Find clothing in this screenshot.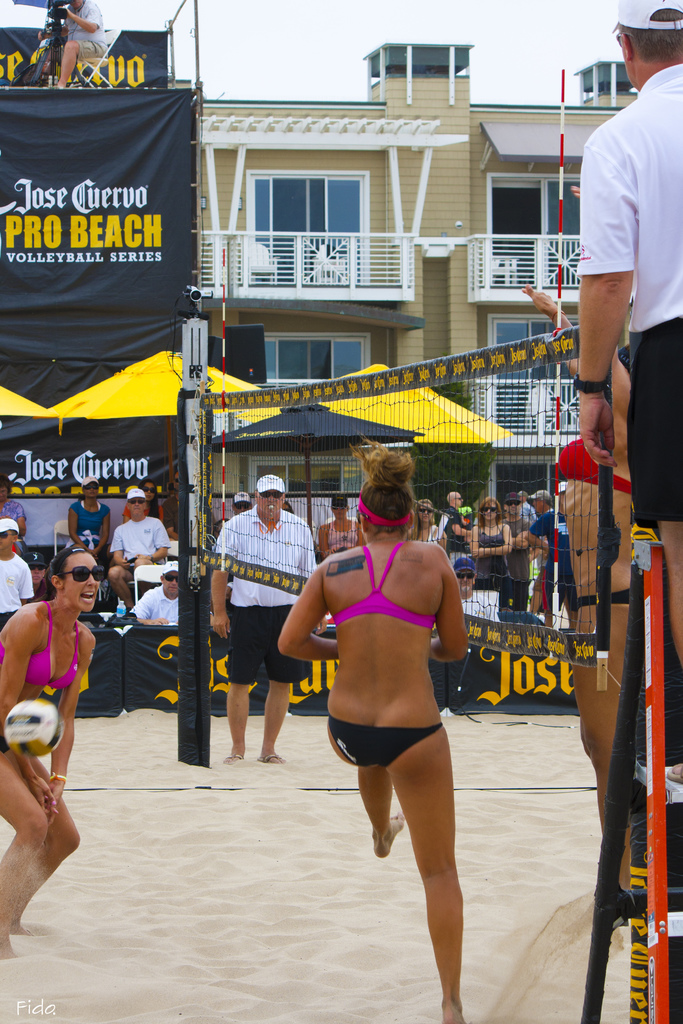
The bounding box for clothing is Rect(0, 735, 10, 755).
